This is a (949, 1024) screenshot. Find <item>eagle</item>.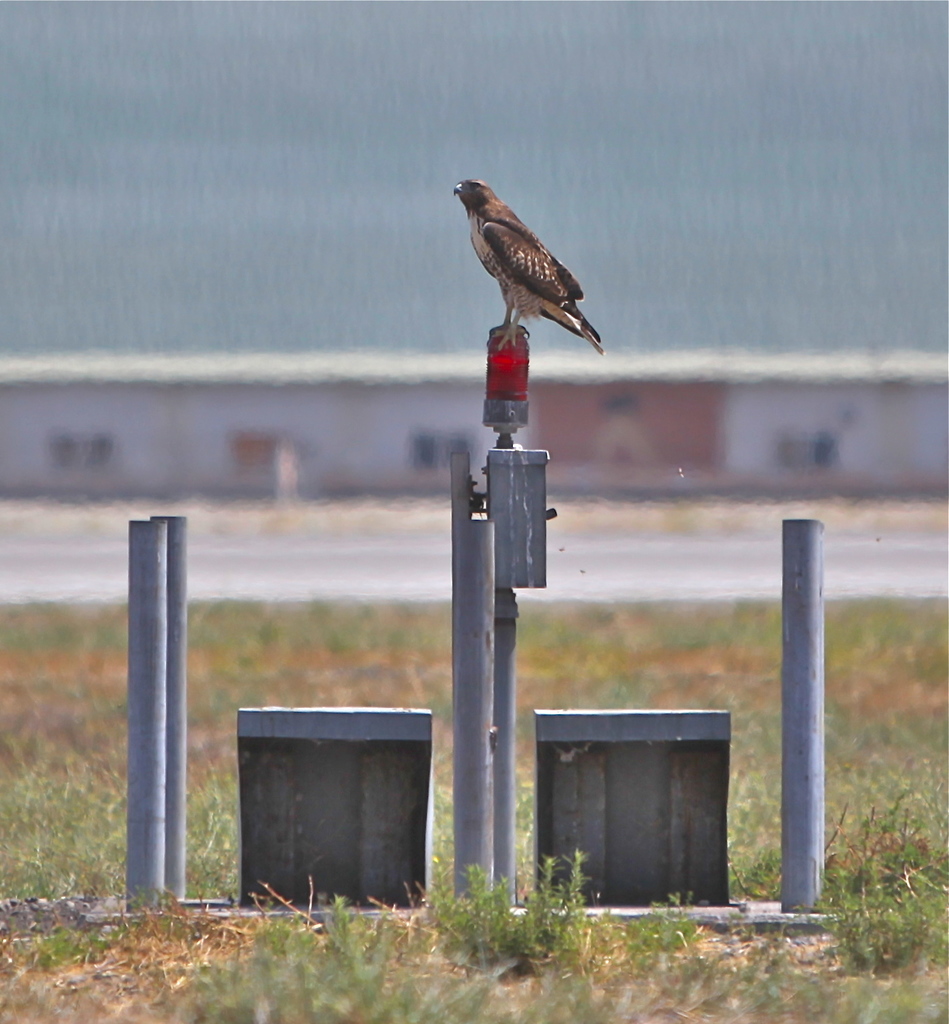
Bounding box: l=448, t=174, r=605, b=354.
